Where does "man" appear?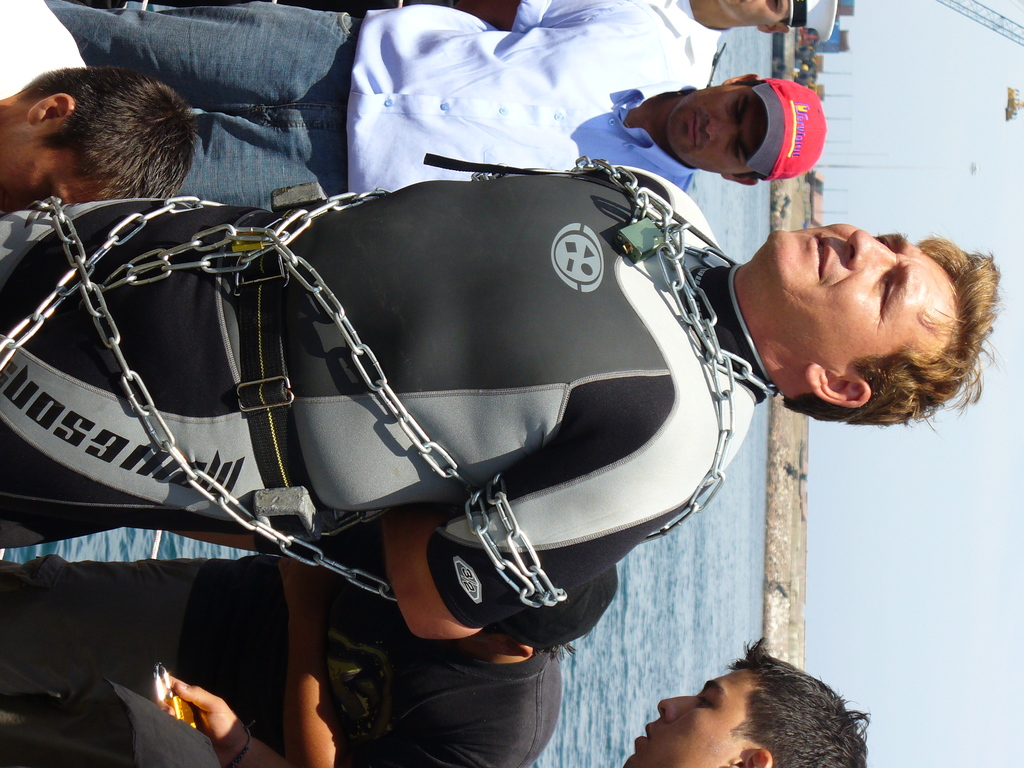
Appears at left=0, top=639, right=868, bottom=767.
